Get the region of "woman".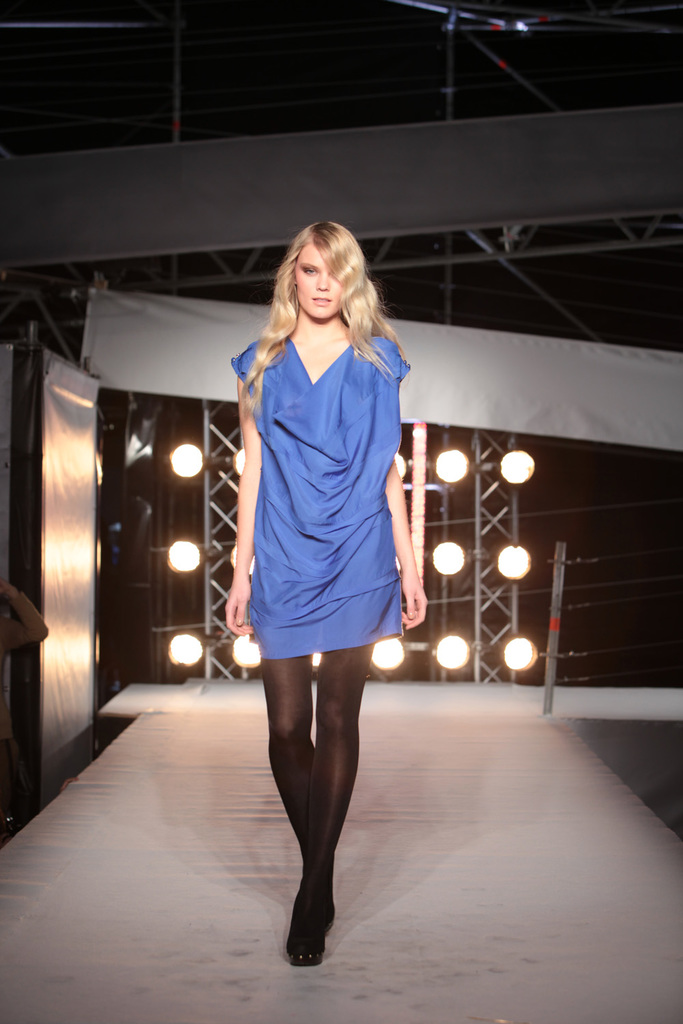
detection(226, 207, 422, 909).
